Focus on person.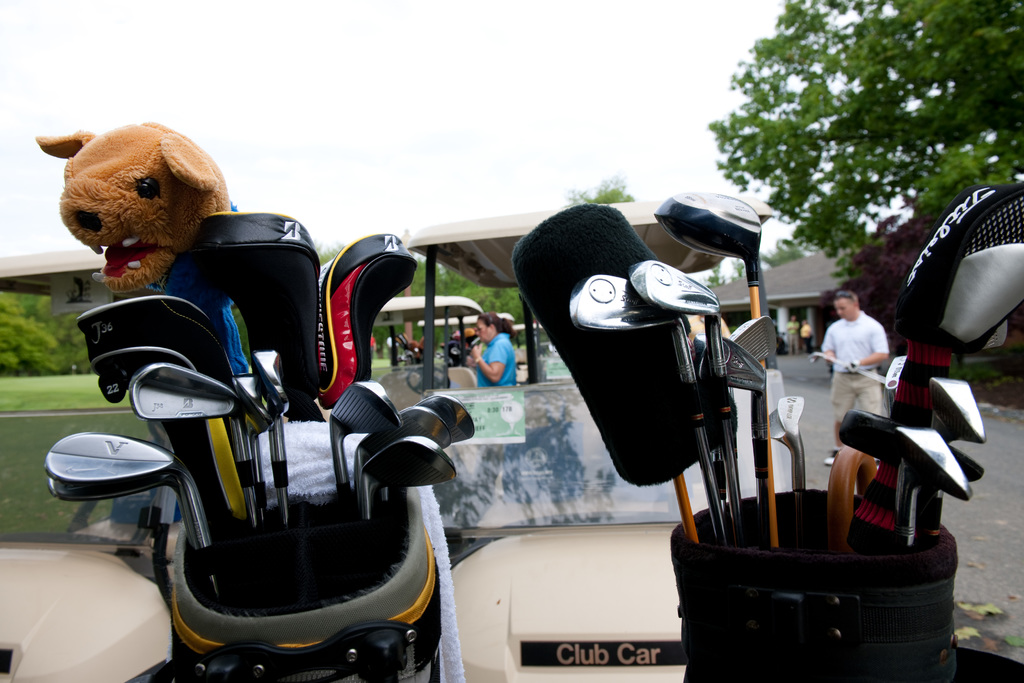
Focused at 472,314,520,386.
